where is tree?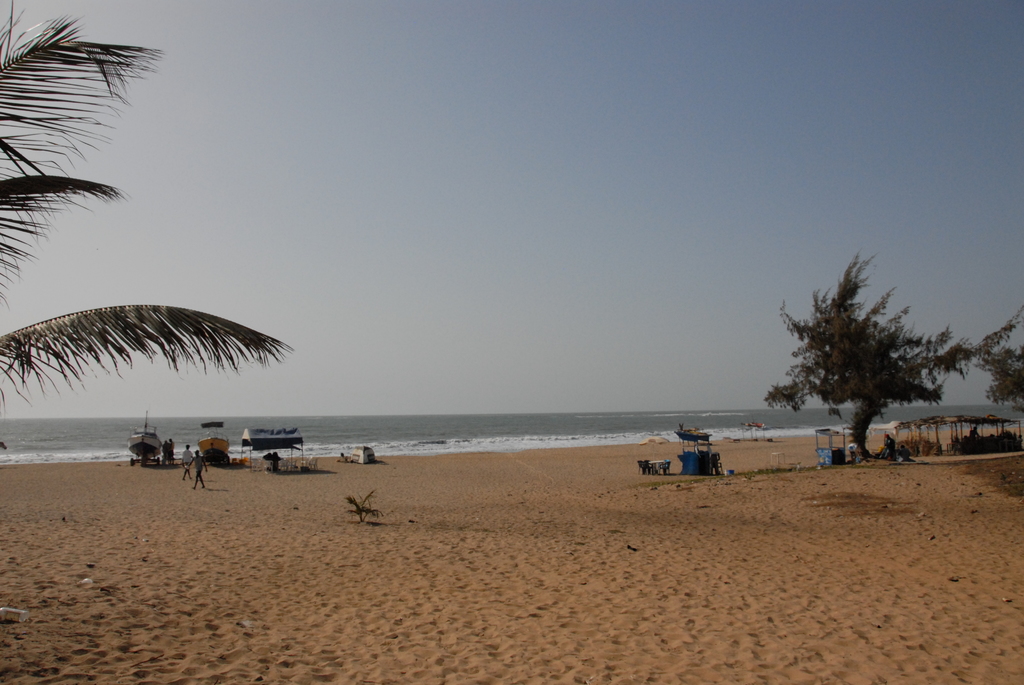
[974, 308, 1023, 409].
